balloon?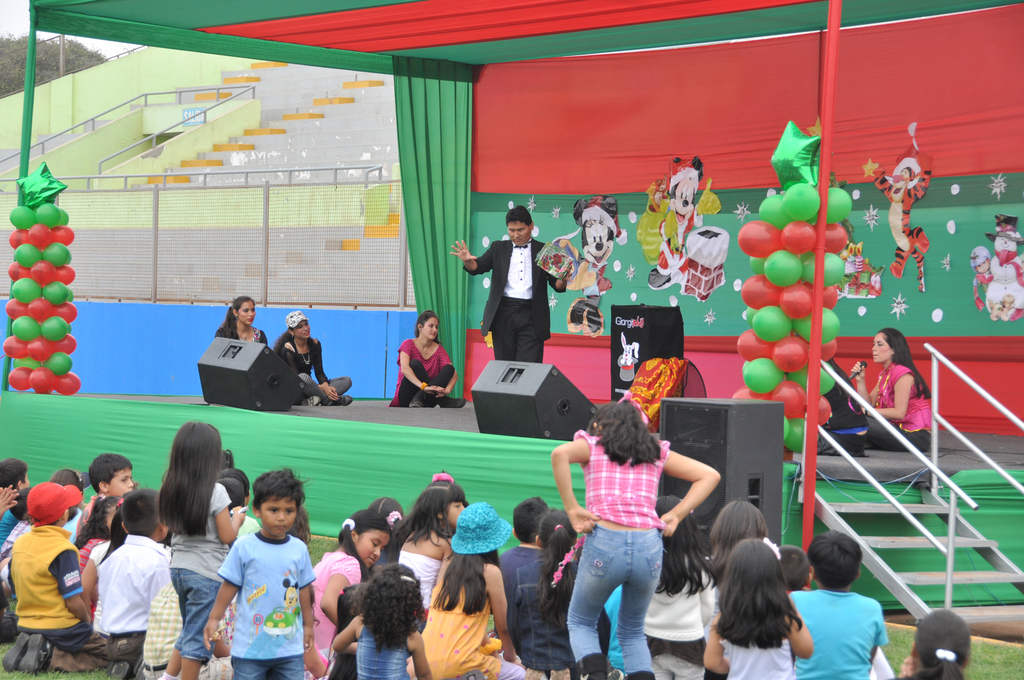
l=40, t=262, r=54, b=284
